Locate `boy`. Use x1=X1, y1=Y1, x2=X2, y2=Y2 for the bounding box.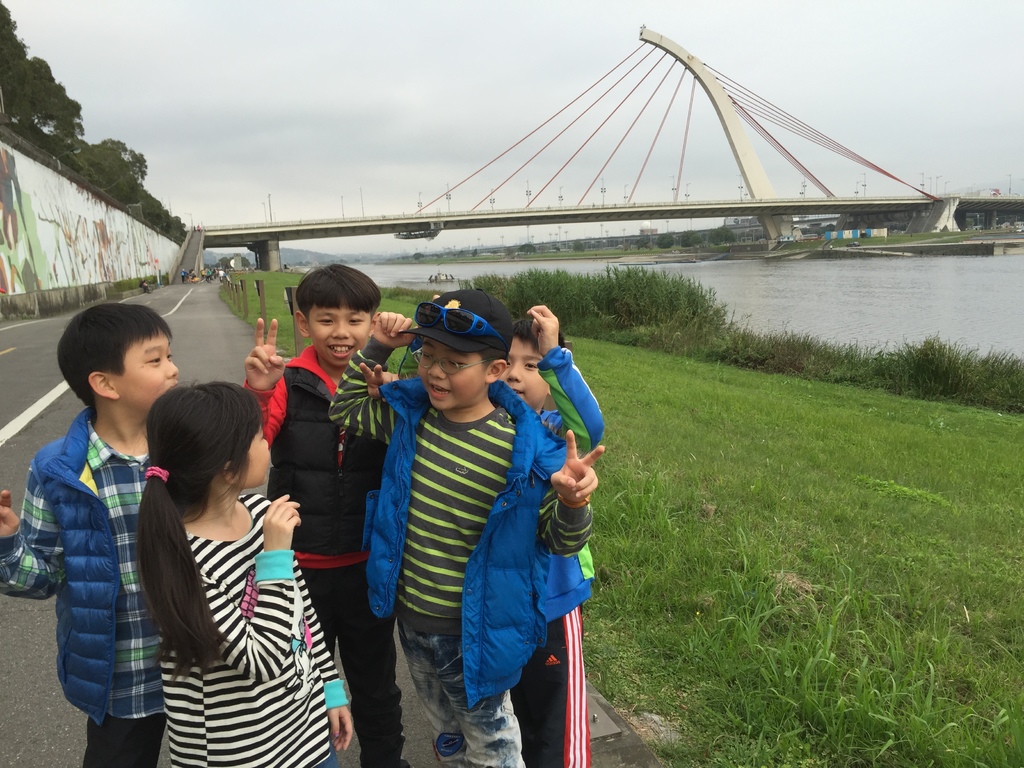
x1=499, y1=292, x2=632, y2=767.
